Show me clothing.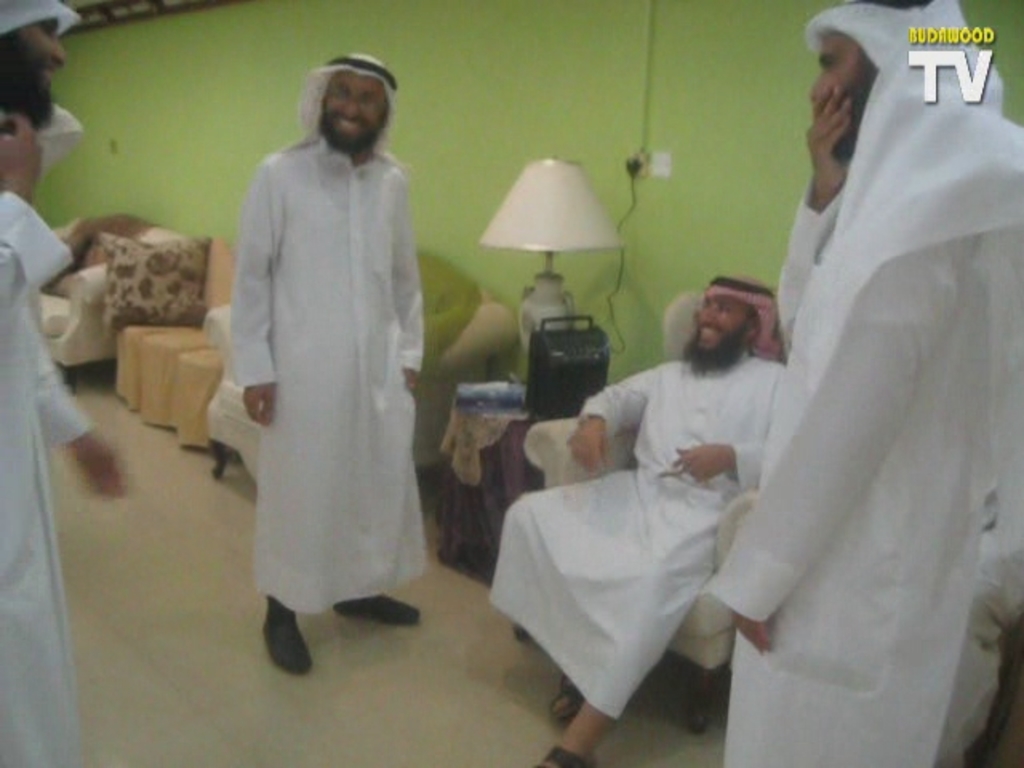
clothing is here: 203, 86, 440, 630.
